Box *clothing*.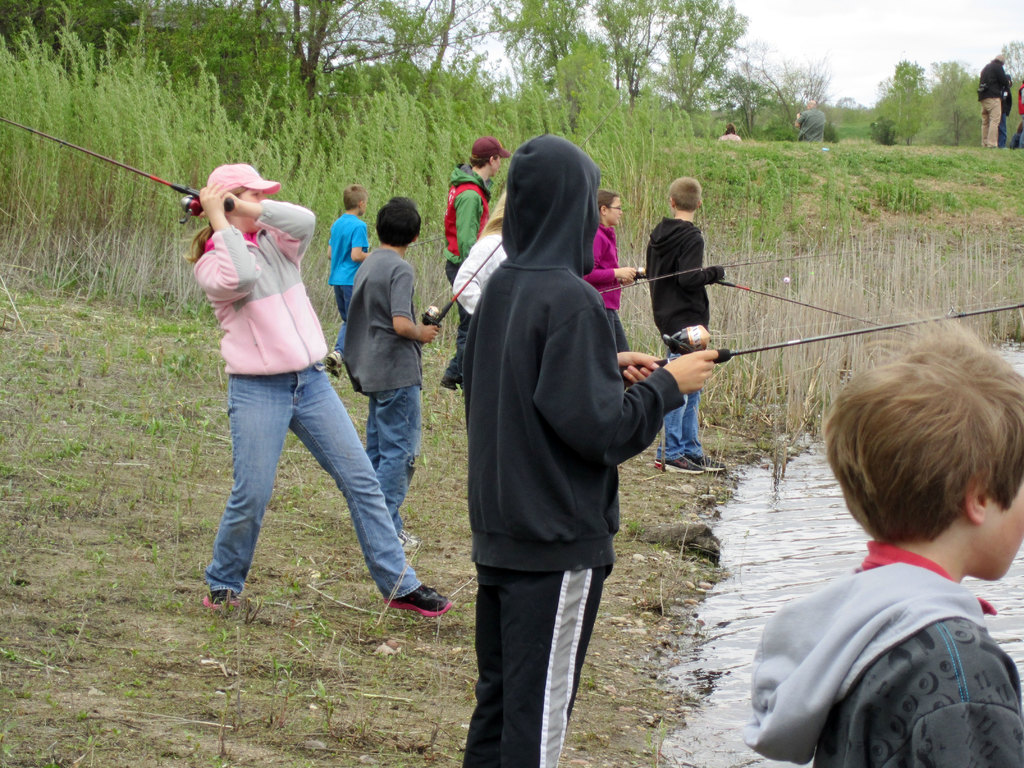
BBox(175, 147, 421, 611).
